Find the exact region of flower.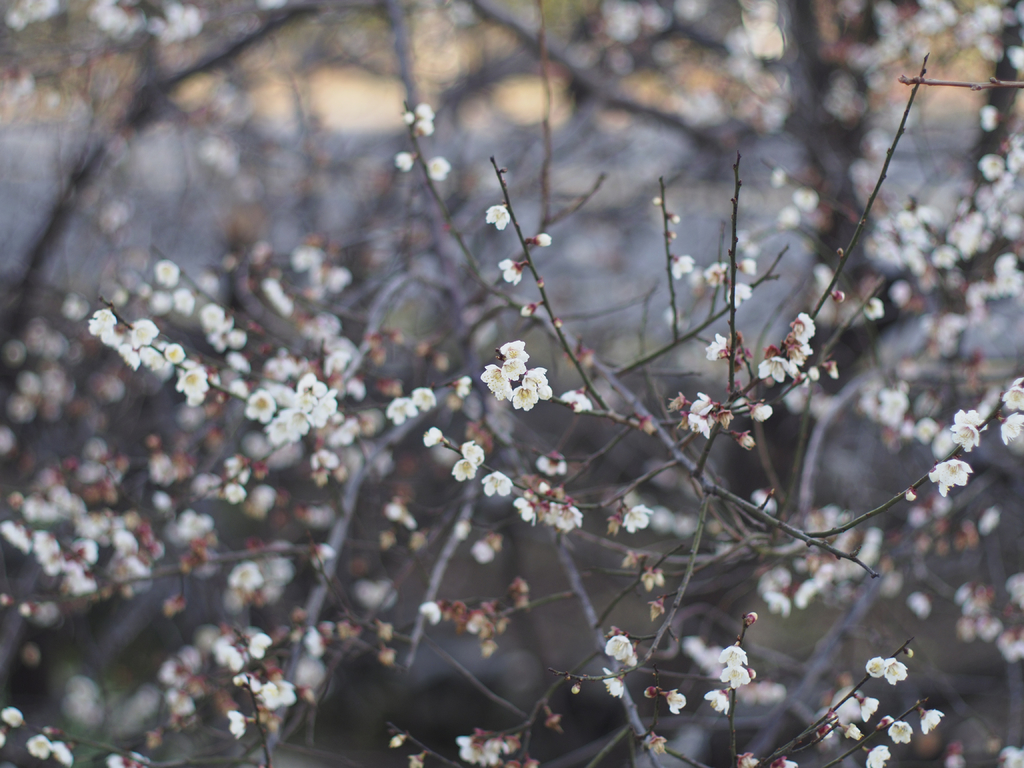
Exact region: x1=948 y1=408 x2=997 y2=457.
